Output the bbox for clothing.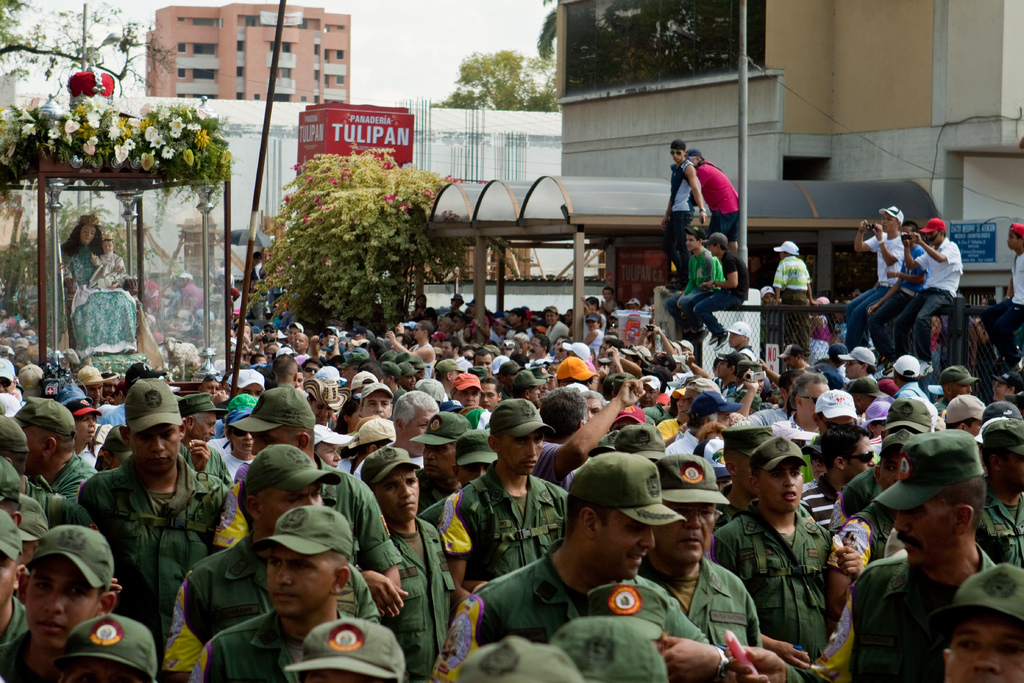
[left=642, top=553, right=768, bottom=654].
